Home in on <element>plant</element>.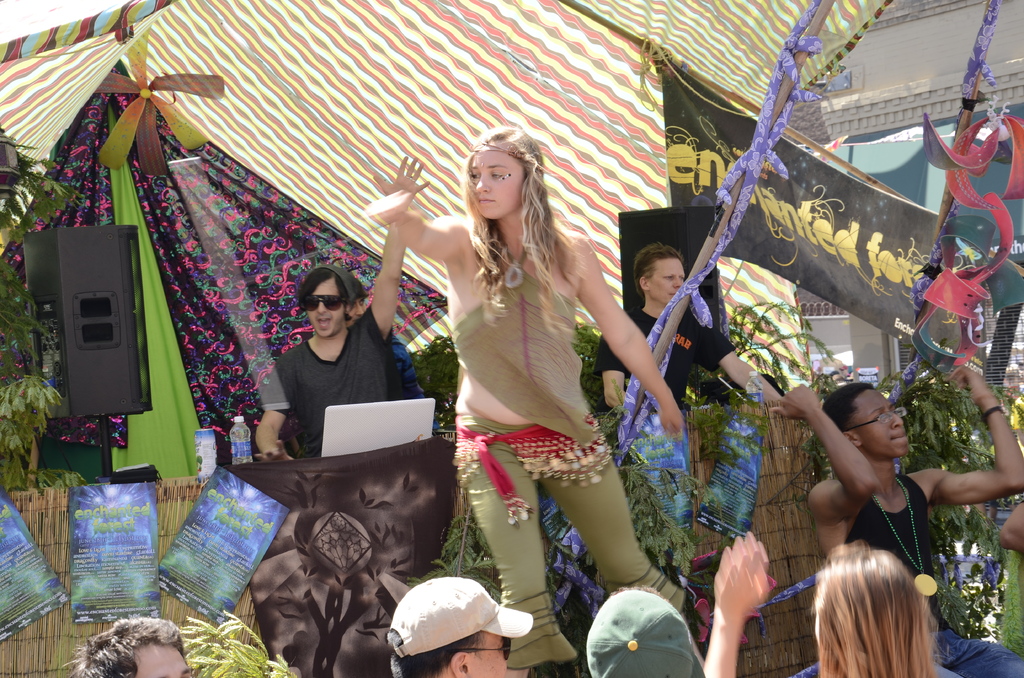
Homed in at box=[575, 325, 725, 587].
